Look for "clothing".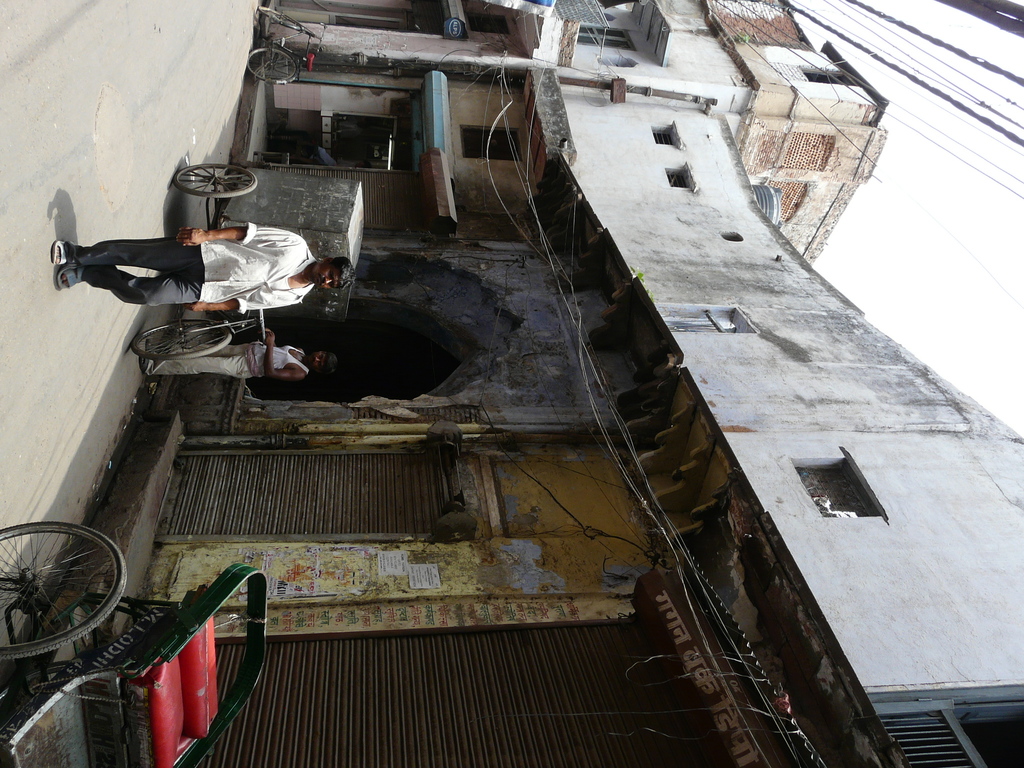
Found: [146, 341, 310, 378].
